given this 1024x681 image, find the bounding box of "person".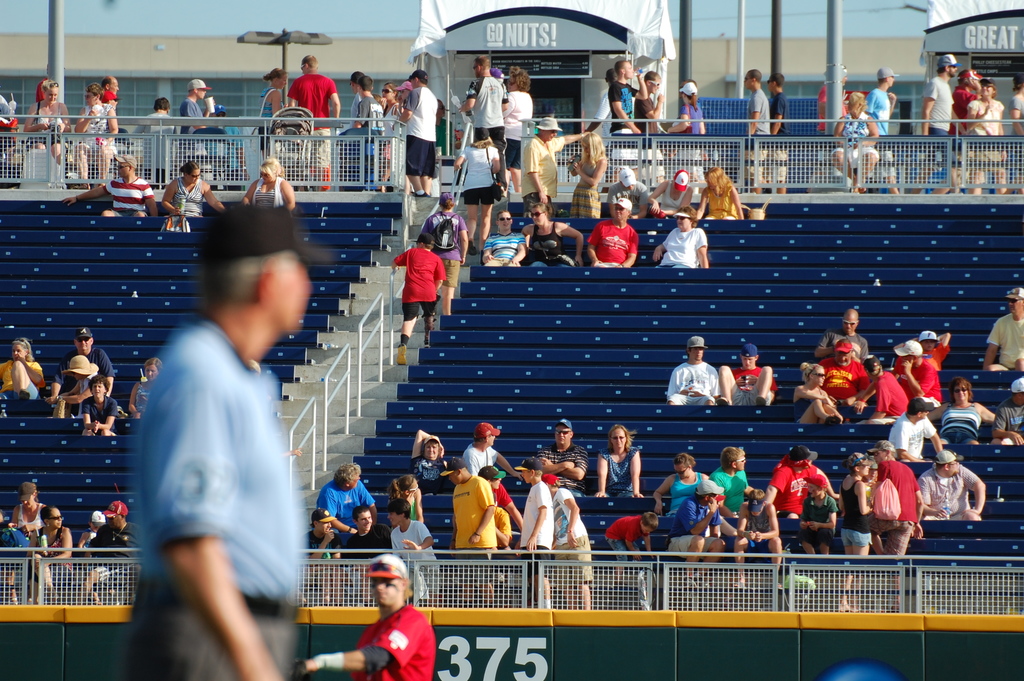
<box>771,71,796,191</box>.
